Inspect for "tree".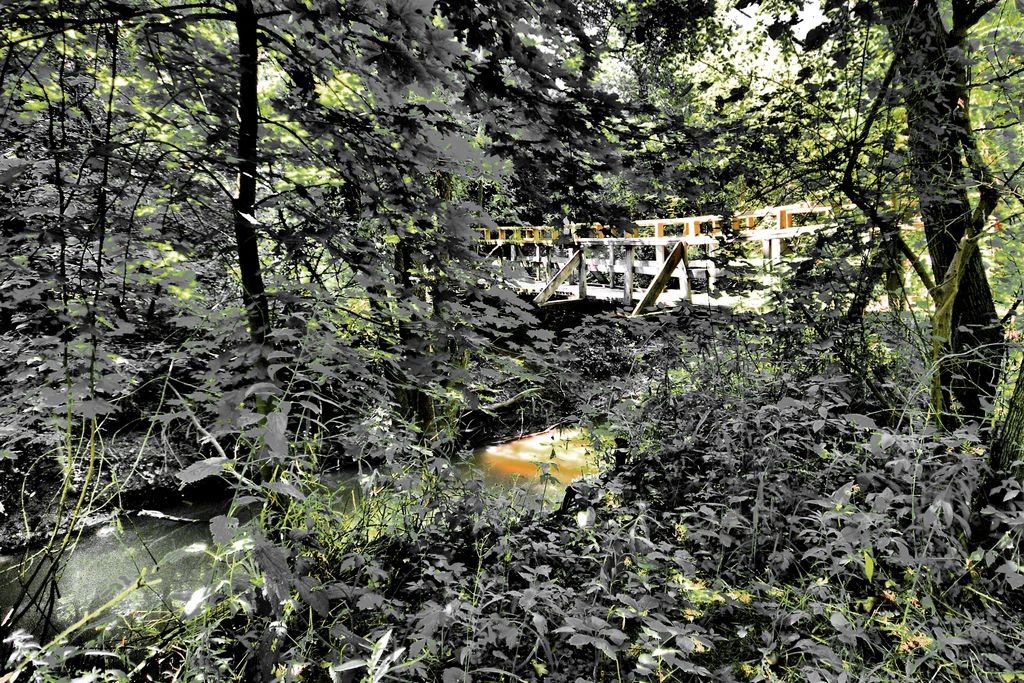
Inspection: [702, 0, 1012, 416].
